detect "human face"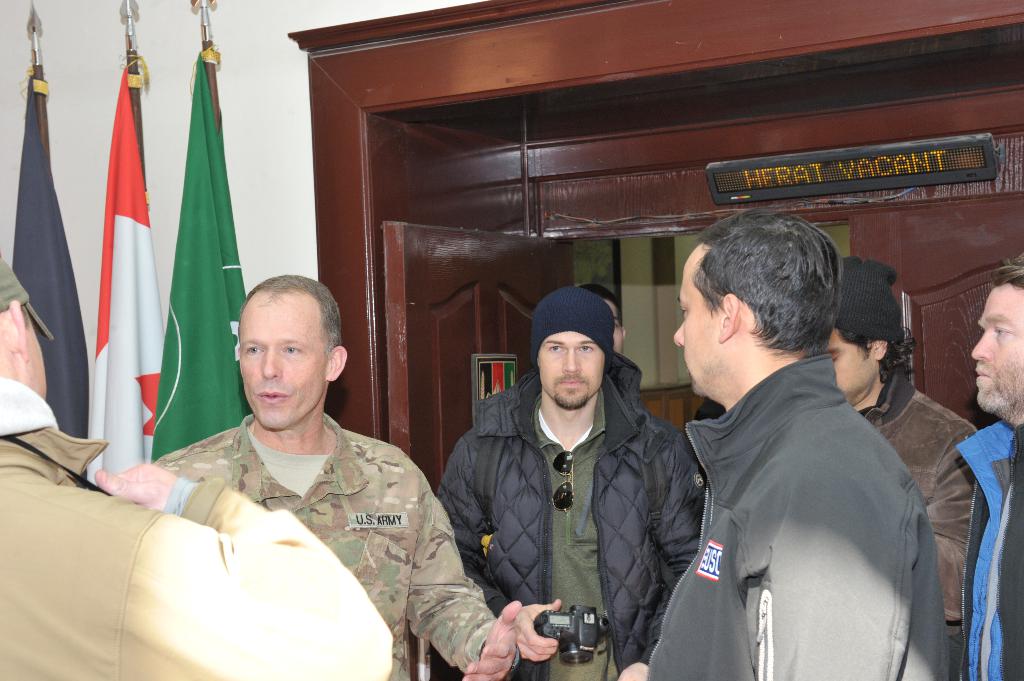
(239, 285, 332, 432)
